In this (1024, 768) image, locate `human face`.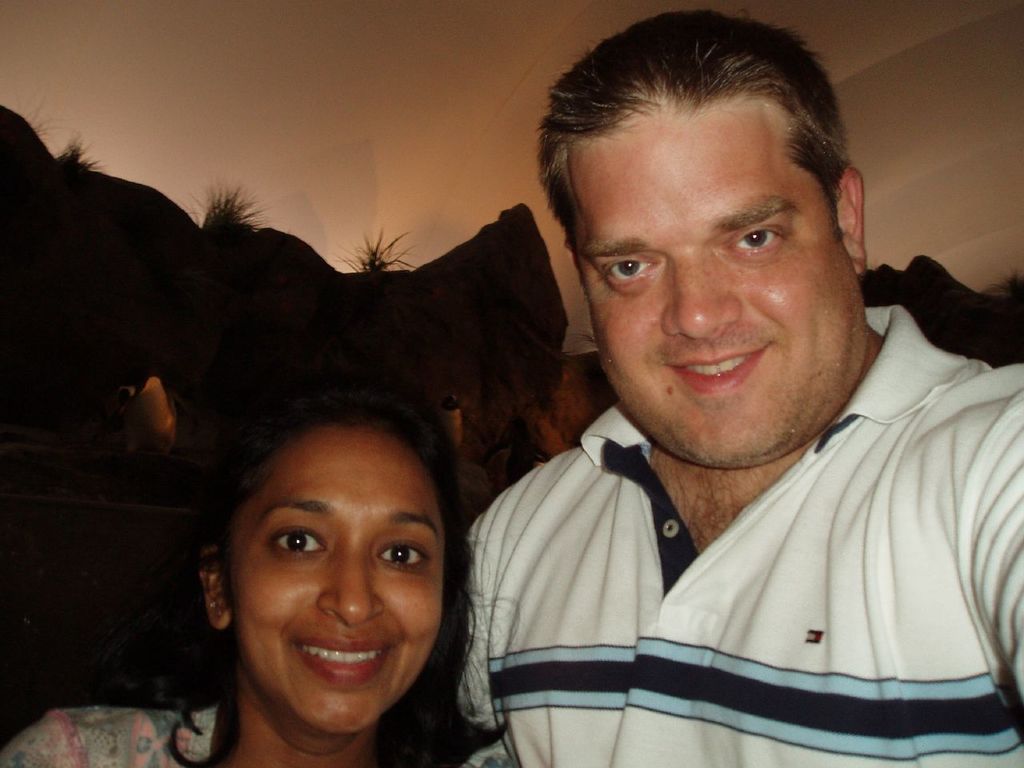
Bounding box: x1=230 y1=432 x2=442 y2=730.
